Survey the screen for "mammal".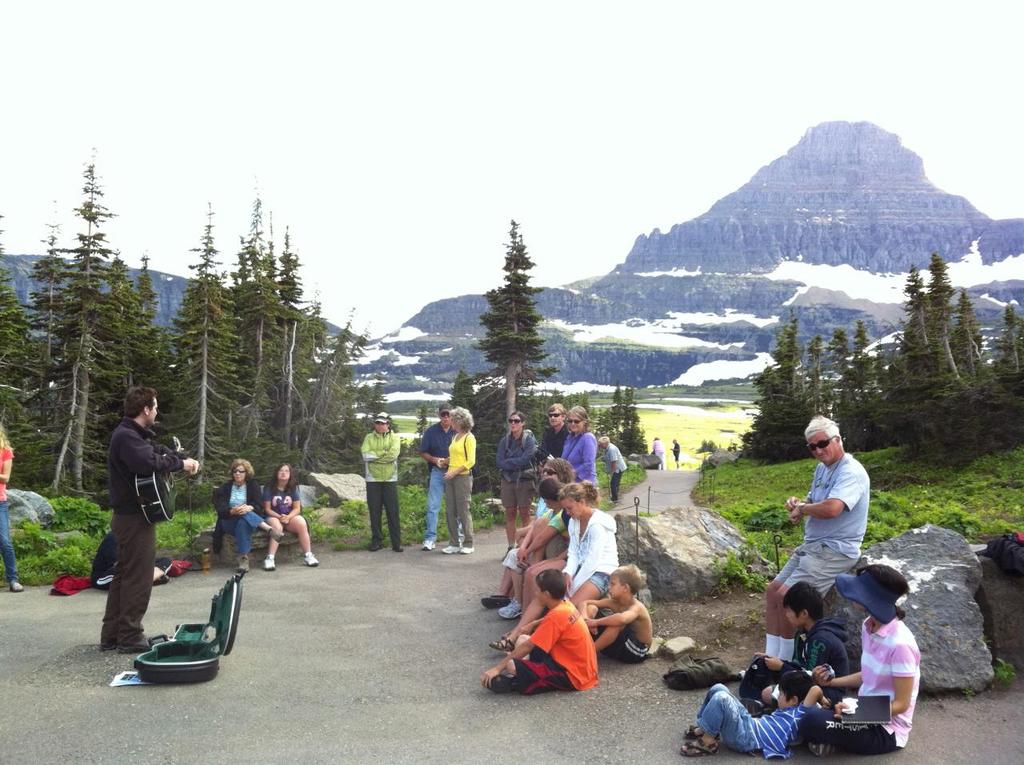
Survey found: bbox=[0, 420, 22, 595].
